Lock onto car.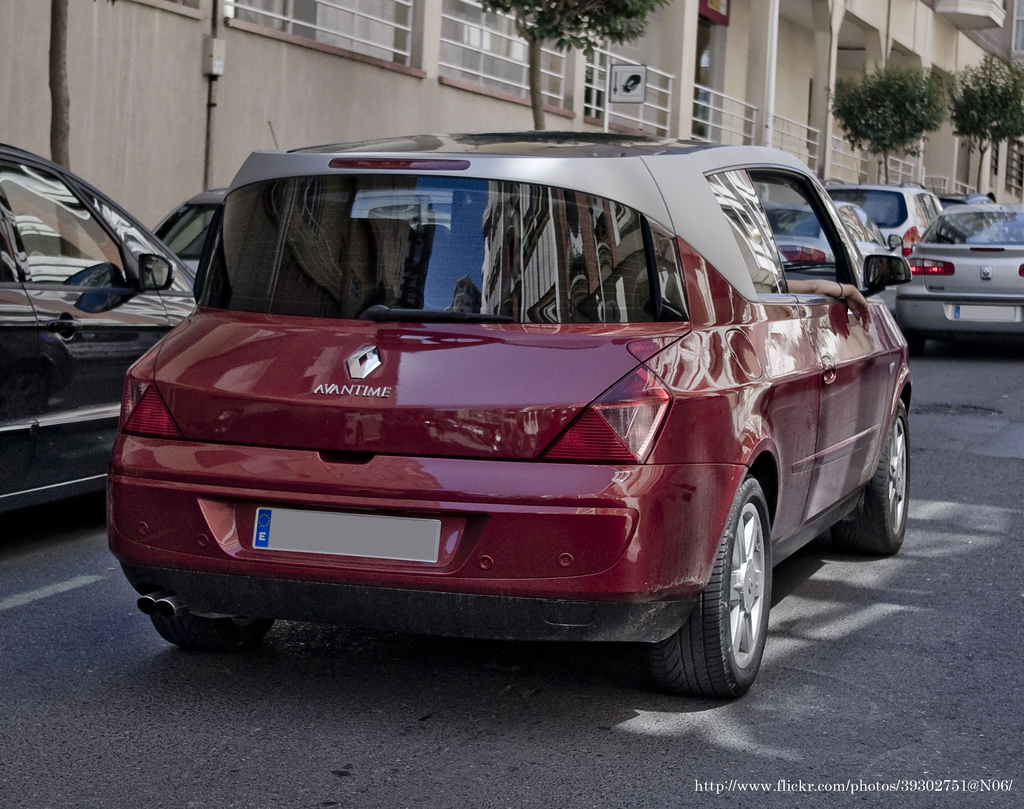
Locked: bbox(153, 183, 227, 279).
